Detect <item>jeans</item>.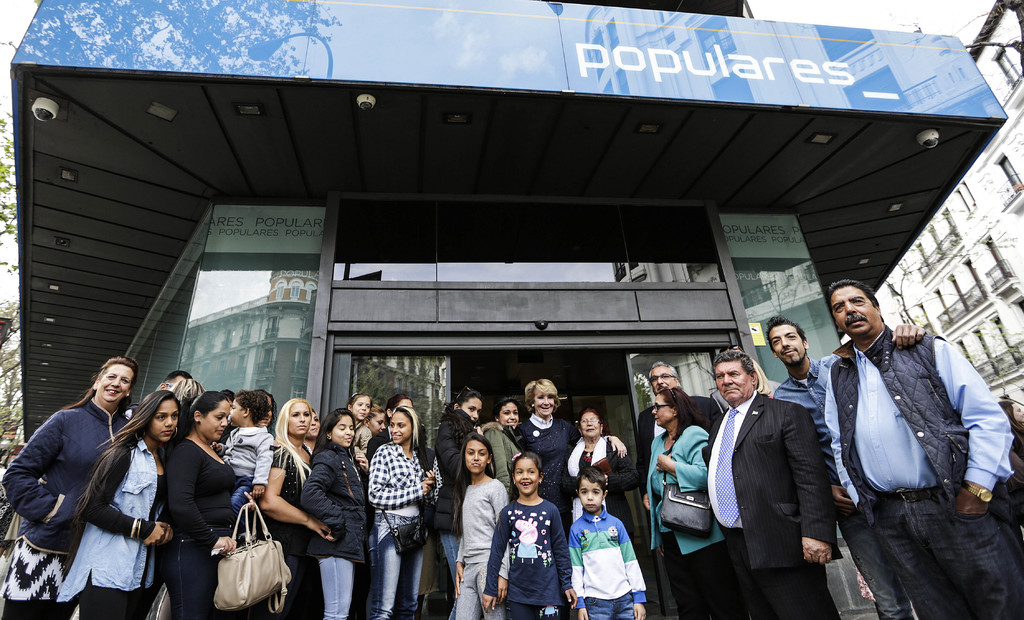
Detected at 369 516 421 619.
